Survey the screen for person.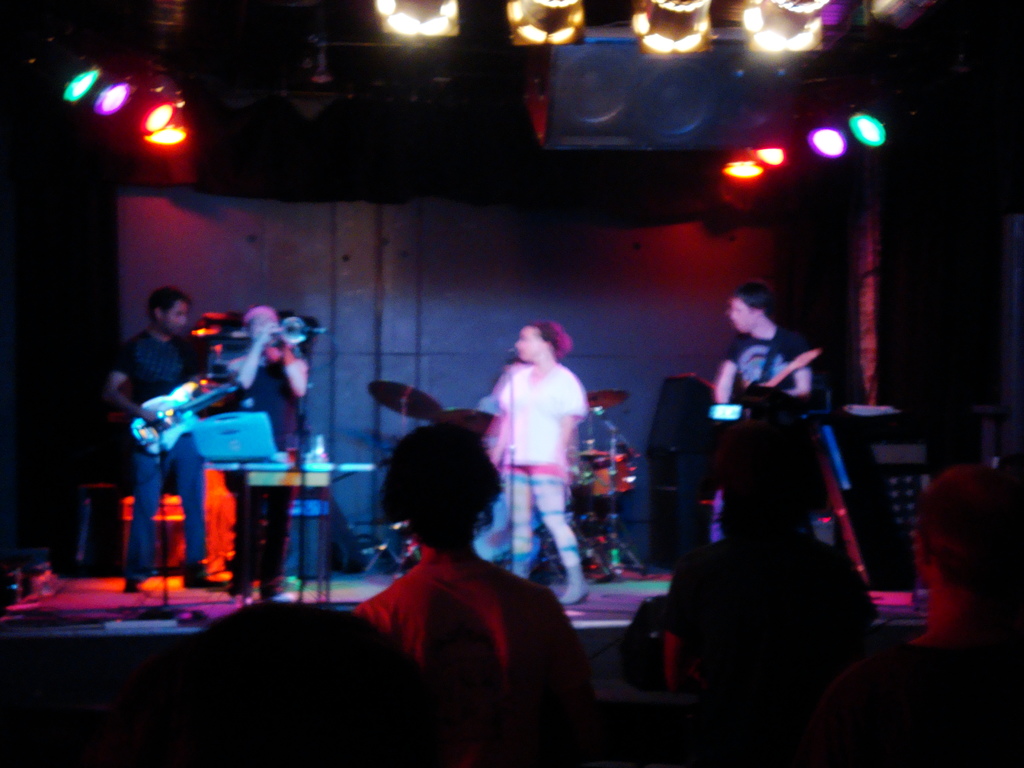
Survey found: bbox=(221, 305, 312, 608).
